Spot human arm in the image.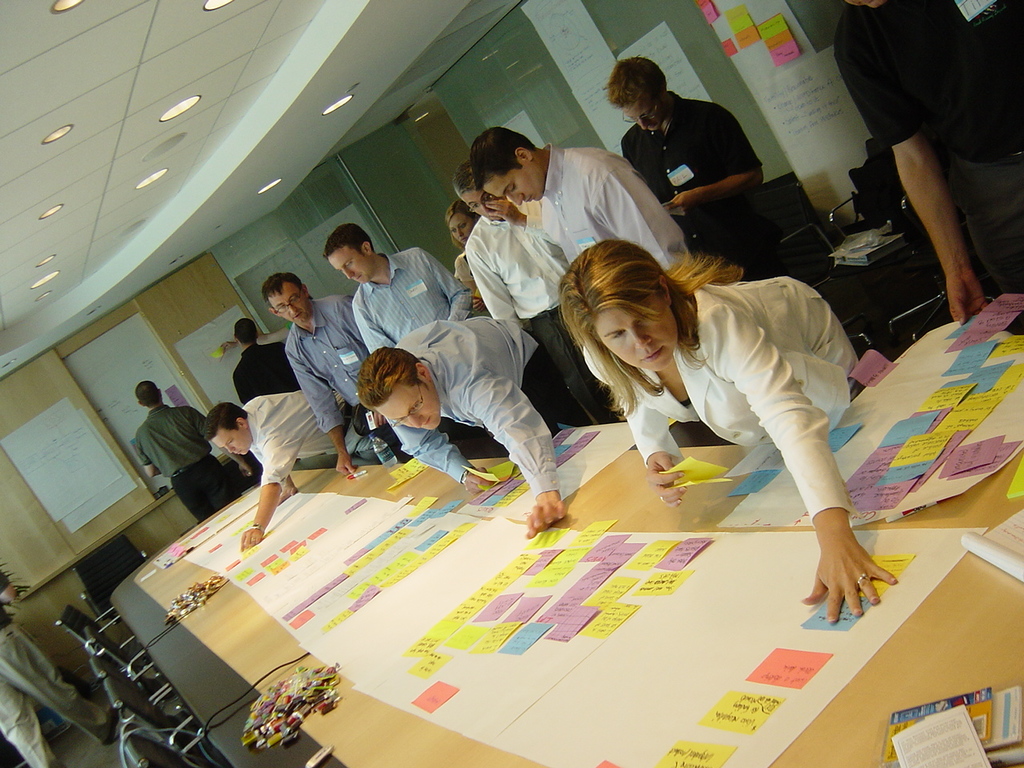
human arm found at bbox=[464, 248, 524, 328].
